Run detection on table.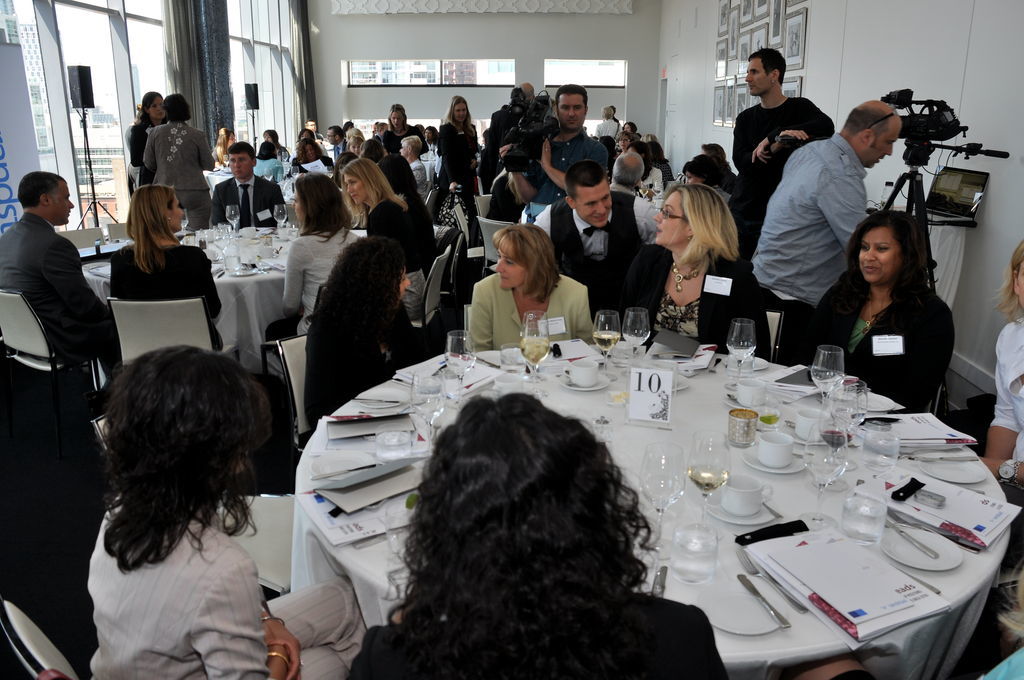
Result: bbox=(88, 226, 361, 364).
